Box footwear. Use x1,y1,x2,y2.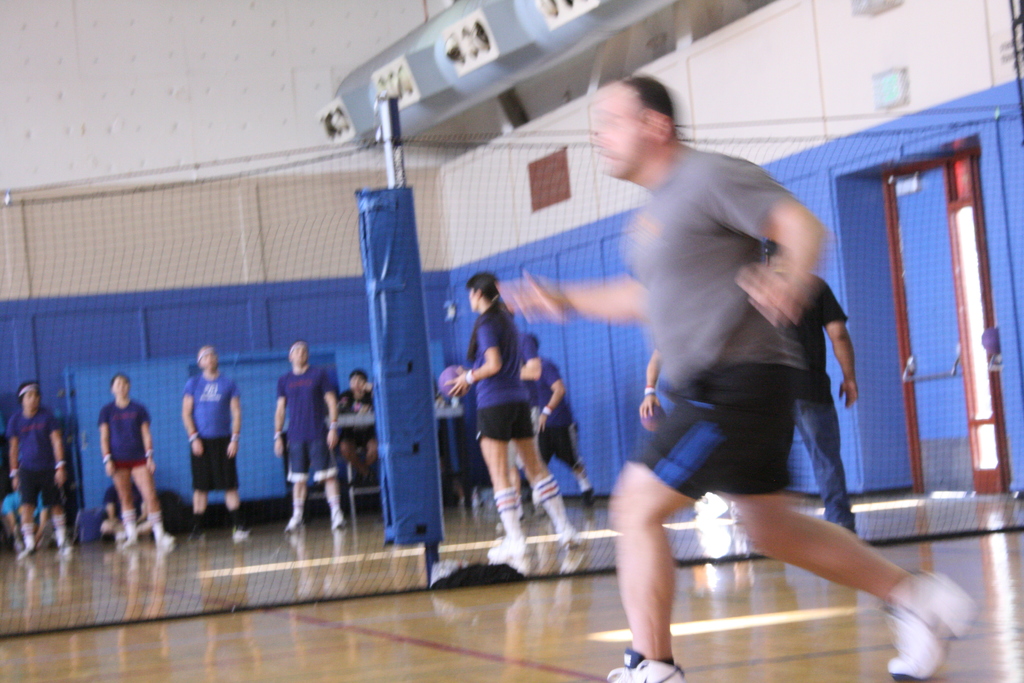
605,643,684,682.
